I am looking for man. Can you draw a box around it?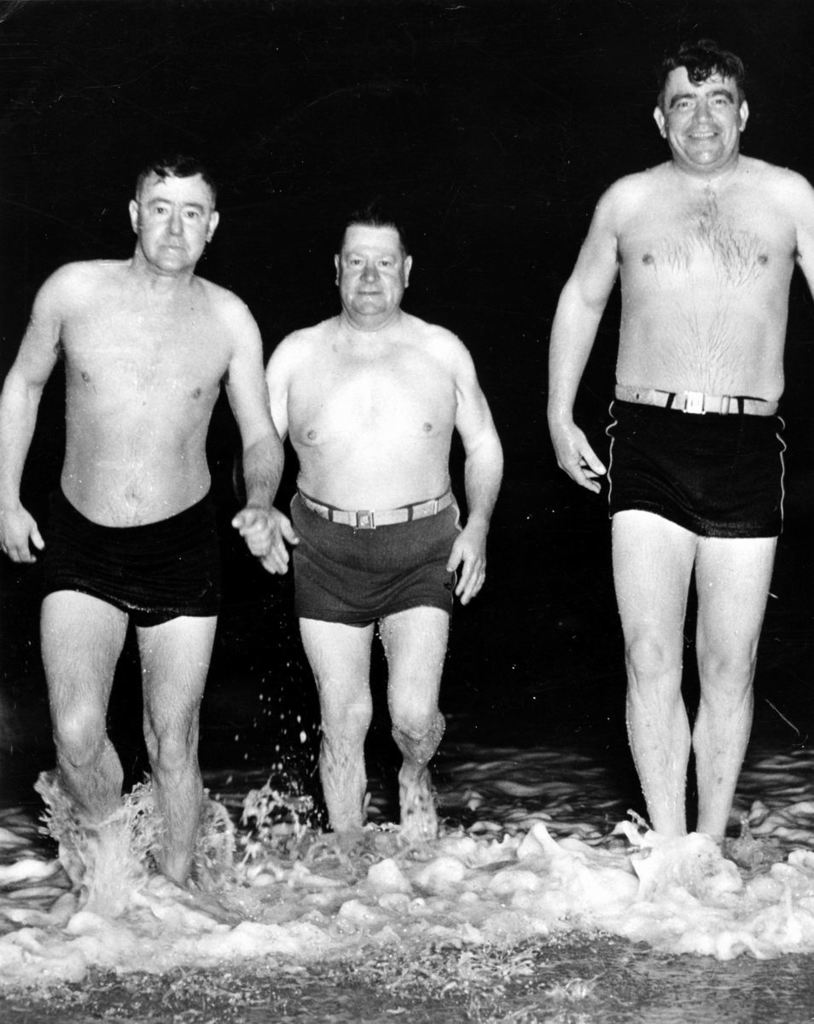
Sure, the bounding box is <region>547, 36, 813, 887</region>.
